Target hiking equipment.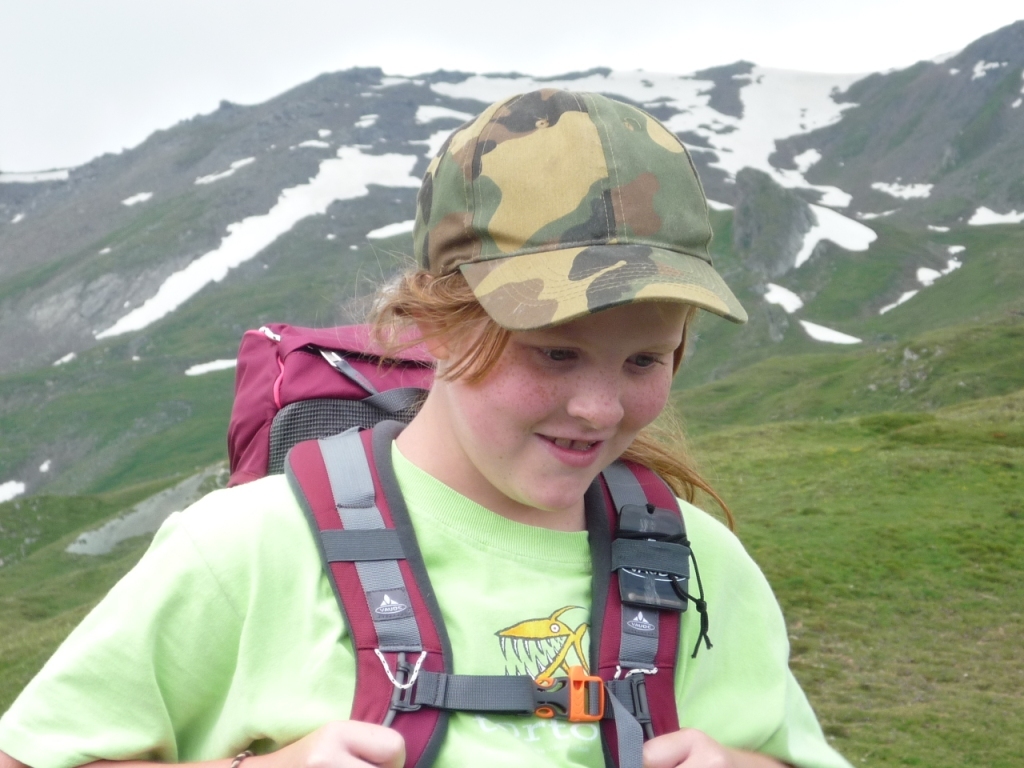
Target region: 230 326 716 767.
